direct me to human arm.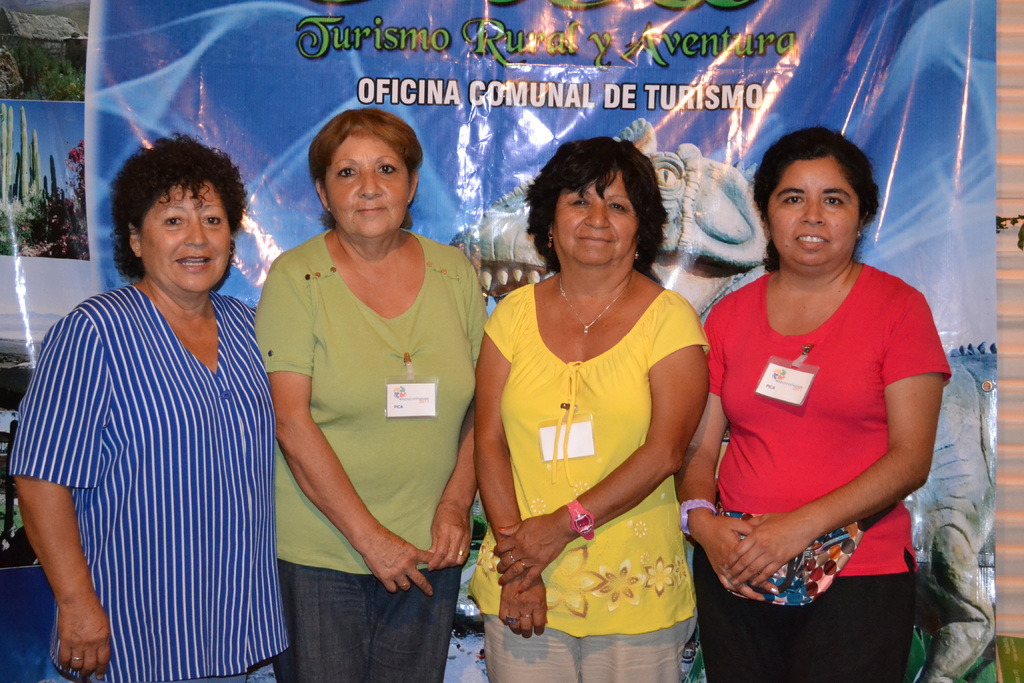
Direction: [x1=268, y1=251, x2=448, y2=604].
